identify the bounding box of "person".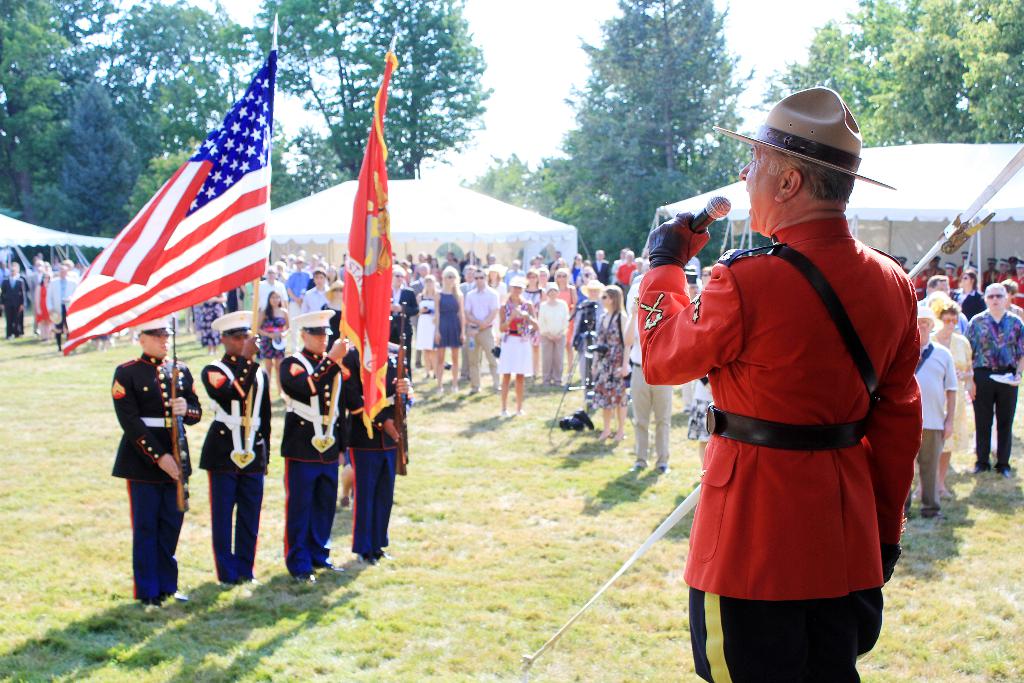
(x1=338, y1=309, x2=409, y2=561).
